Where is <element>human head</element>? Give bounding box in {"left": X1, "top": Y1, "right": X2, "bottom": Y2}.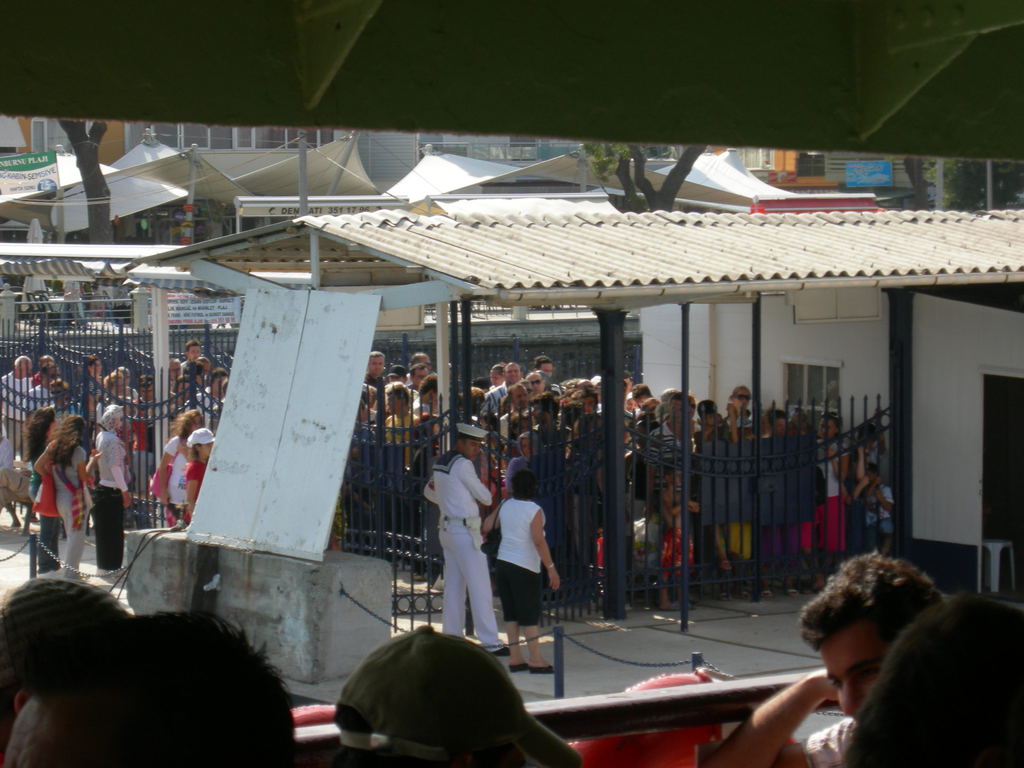
{"left": 134, "top": 376, "right": 154, "bottom": 399}.
